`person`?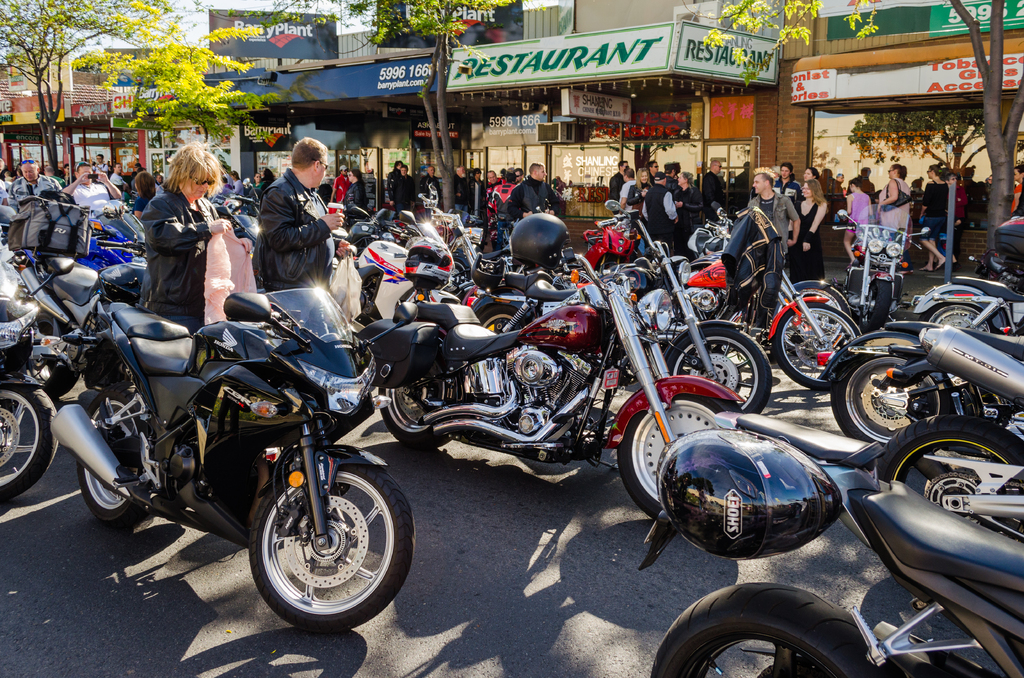
144/137/234/327
